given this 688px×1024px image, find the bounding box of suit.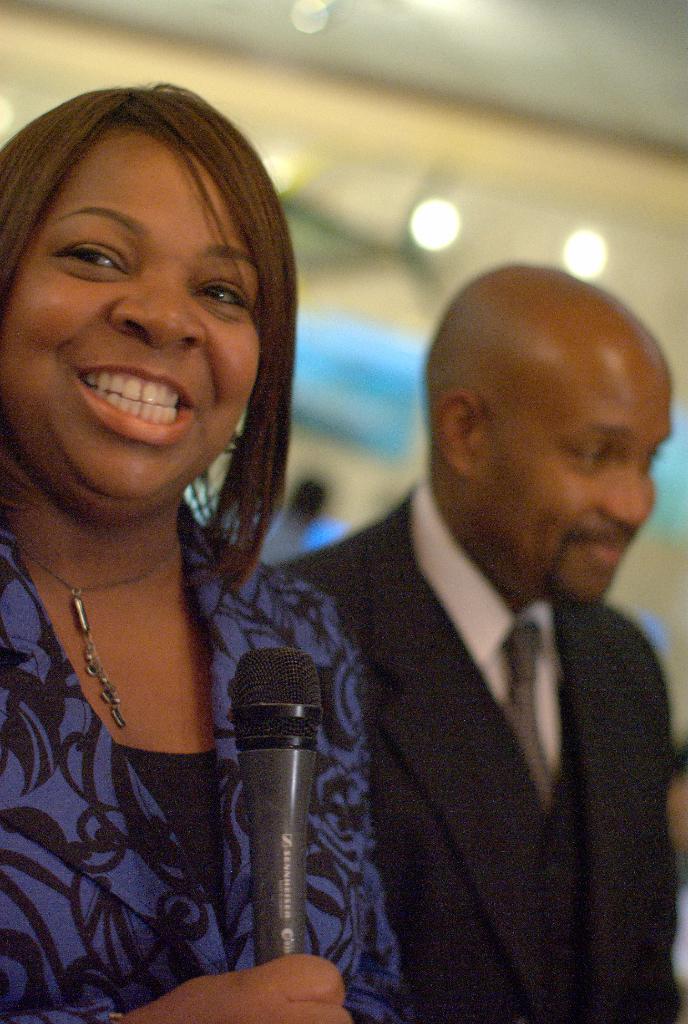
box(282, 499, 666, 1023).
